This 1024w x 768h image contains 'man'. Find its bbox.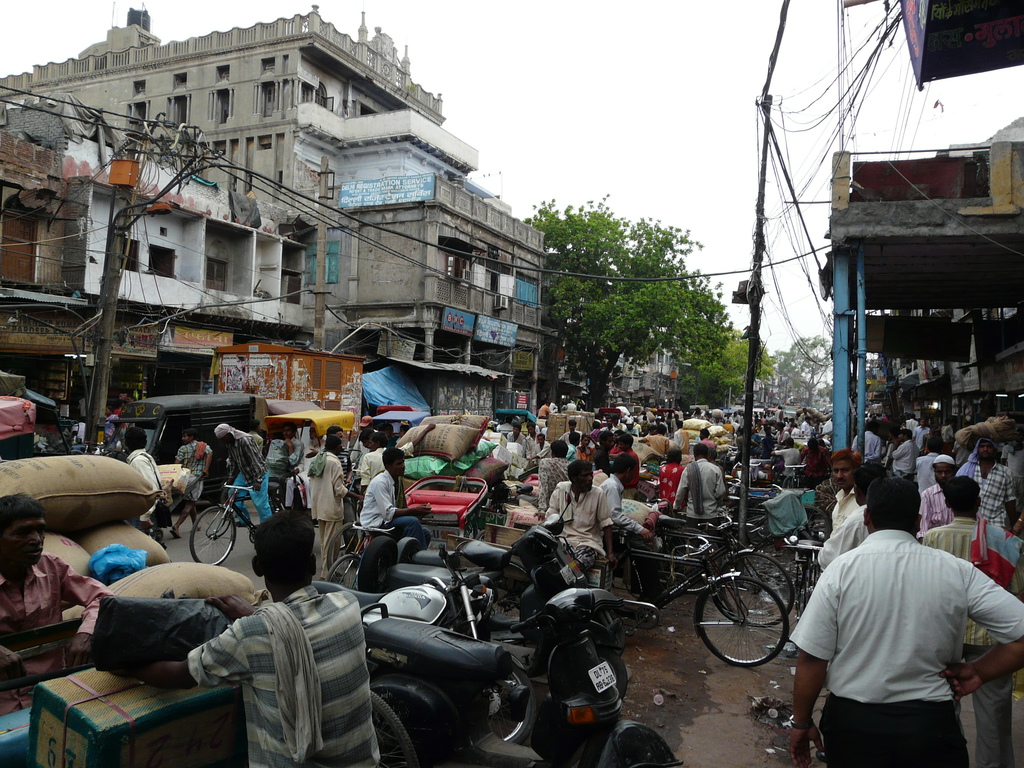
<bbox>509, 422, 525, 443</bbox>.
